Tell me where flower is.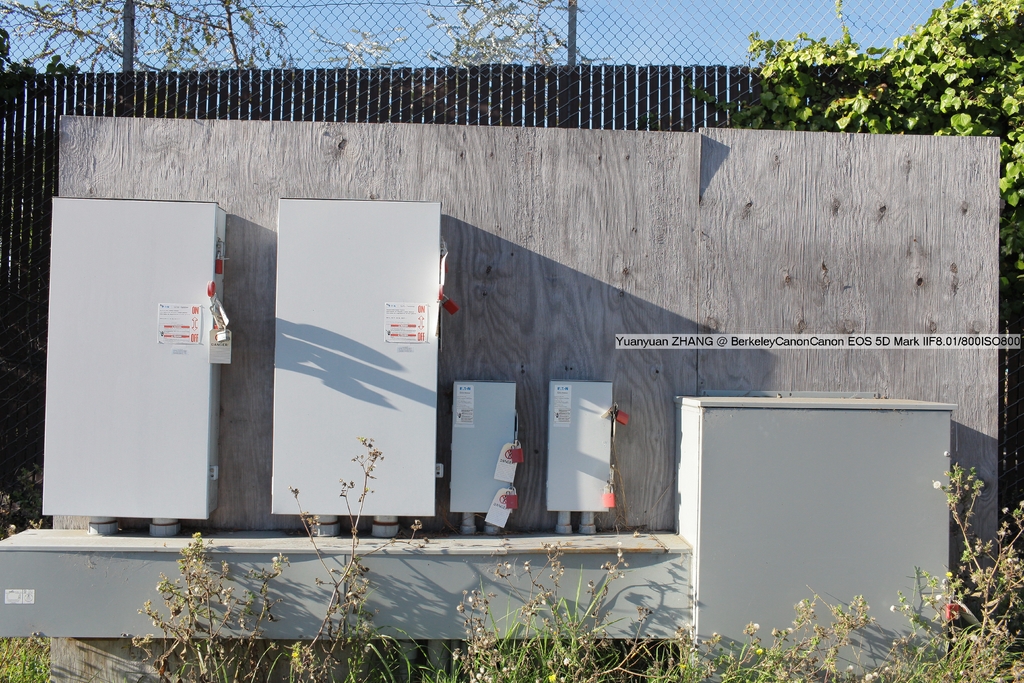
flower is at select_region(934, 593, 943, 600).
